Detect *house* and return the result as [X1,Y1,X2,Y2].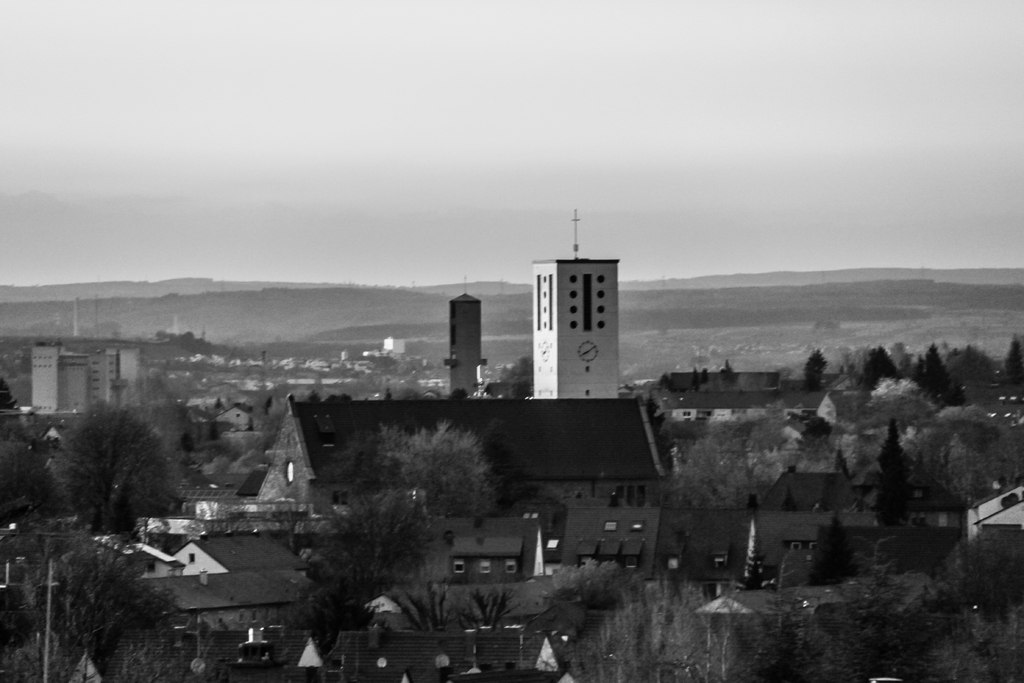
[120,348,148,406].
